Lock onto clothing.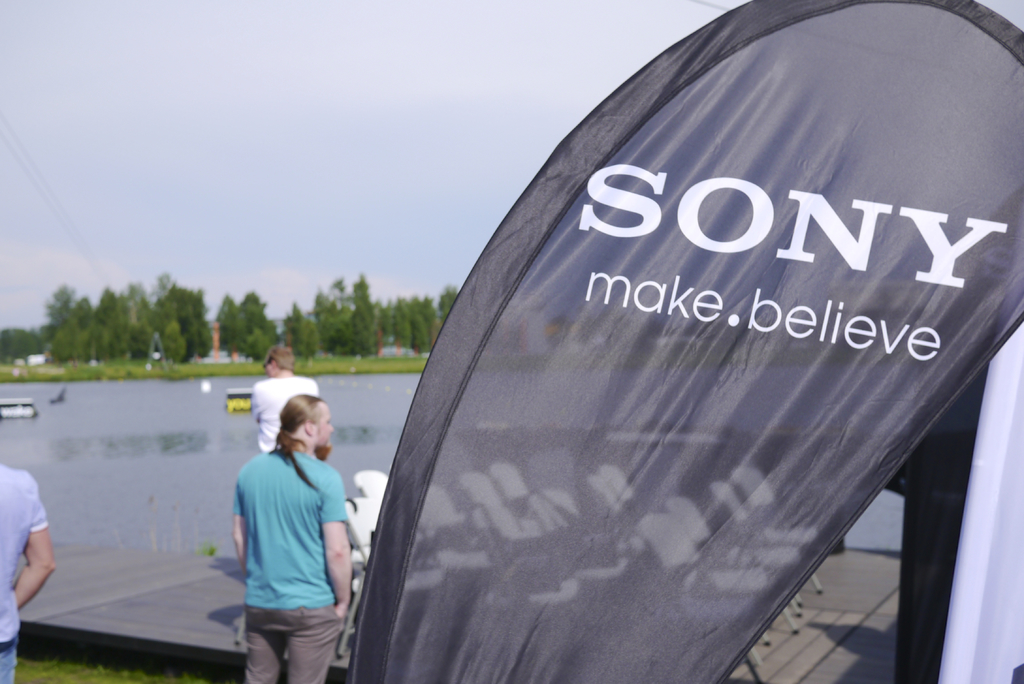
Locked: rect(2, 632, 20, 680).
